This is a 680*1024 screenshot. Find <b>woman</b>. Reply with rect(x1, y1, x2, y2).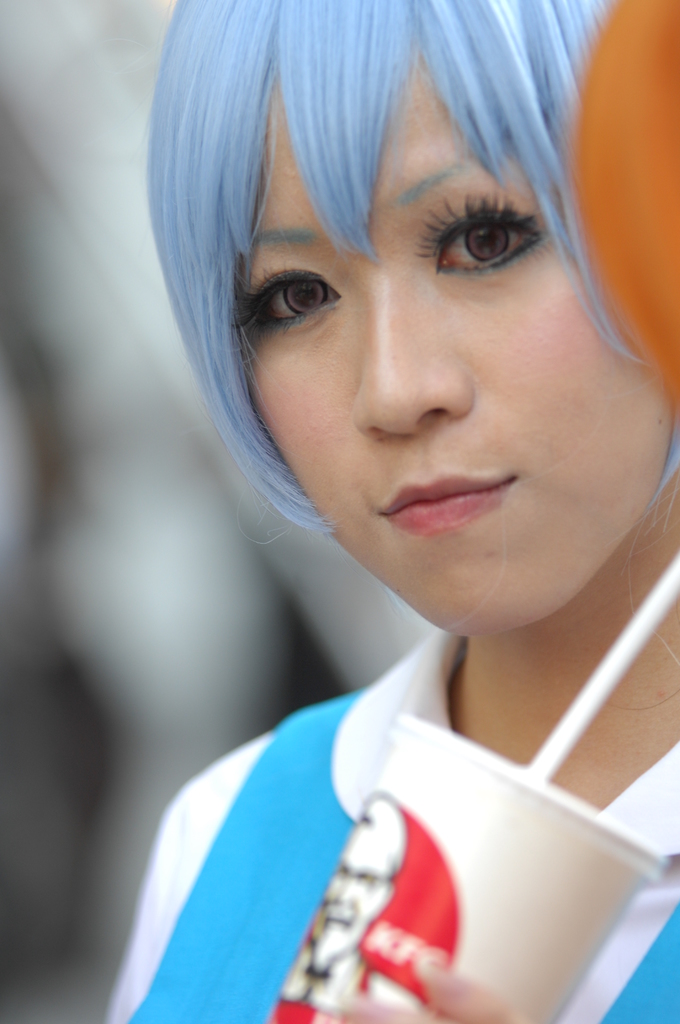
rect(109, 0, 679, 995).
